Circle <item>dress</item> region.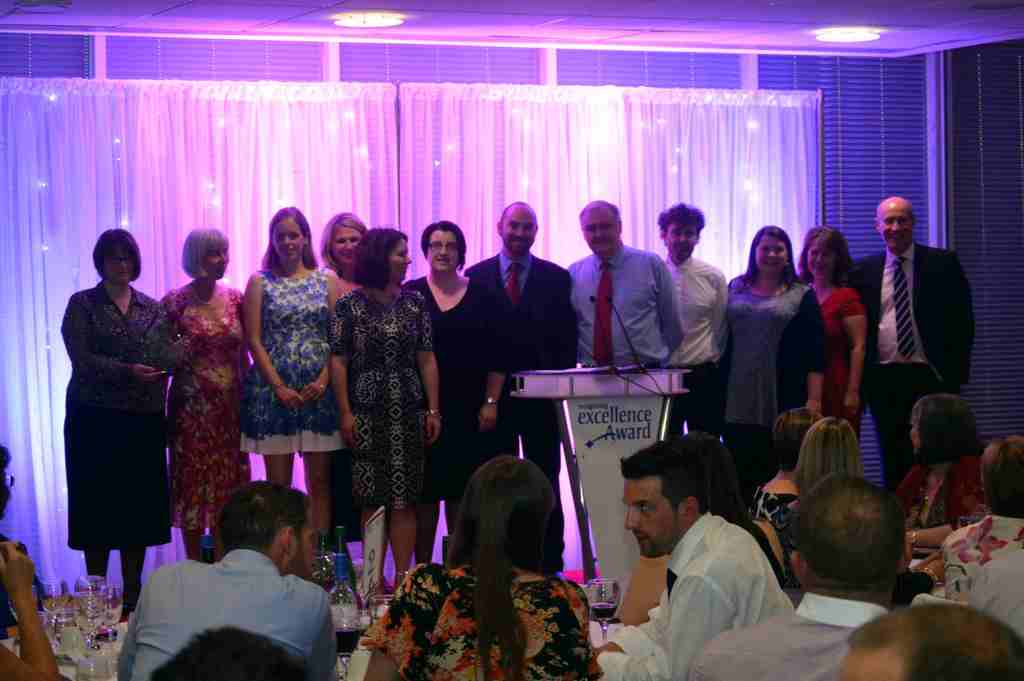
Region: l=165, t=282, r=253, b=530.
